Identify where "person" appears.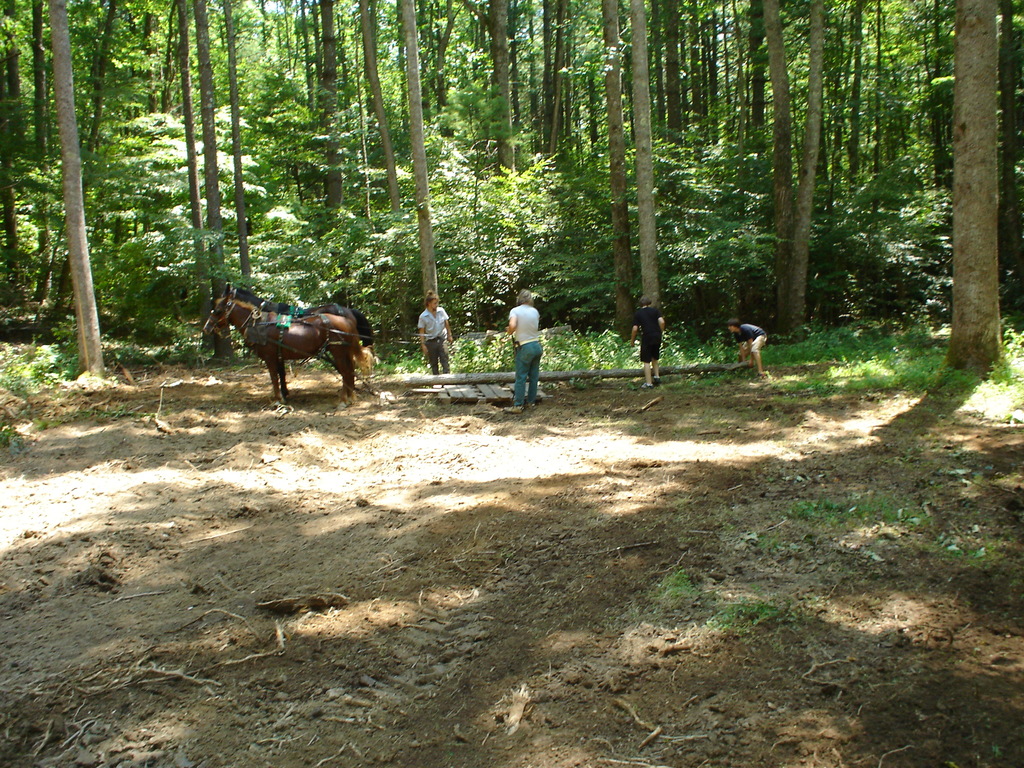
Appears at (left=630, top=292, right=672, bottom=383).
